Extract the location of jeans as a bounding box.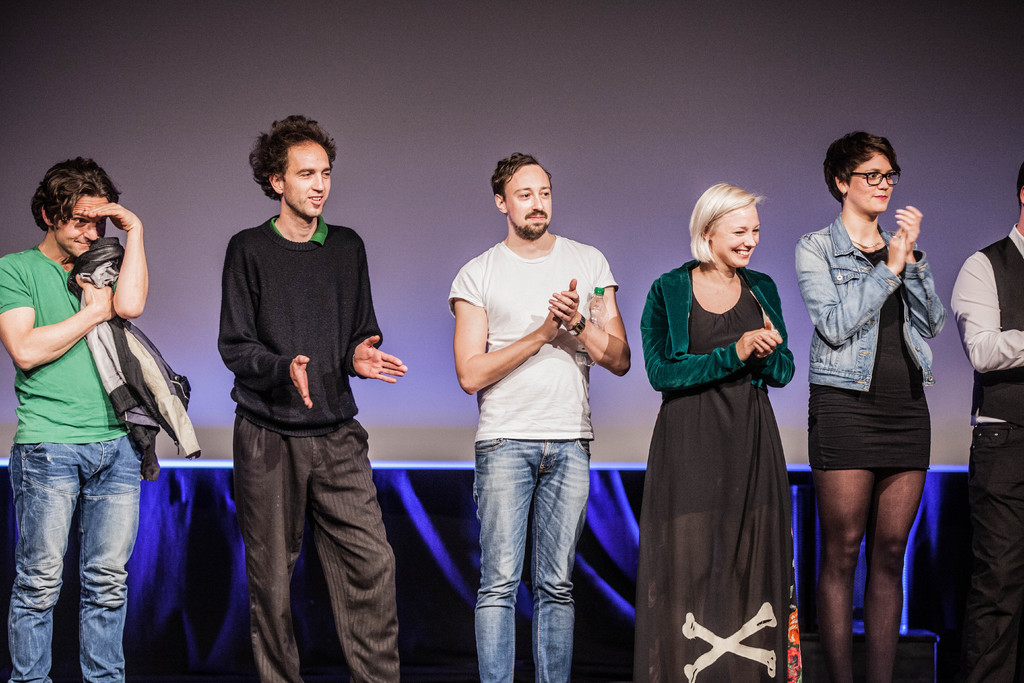
rect(477, 443, 592, 681).
